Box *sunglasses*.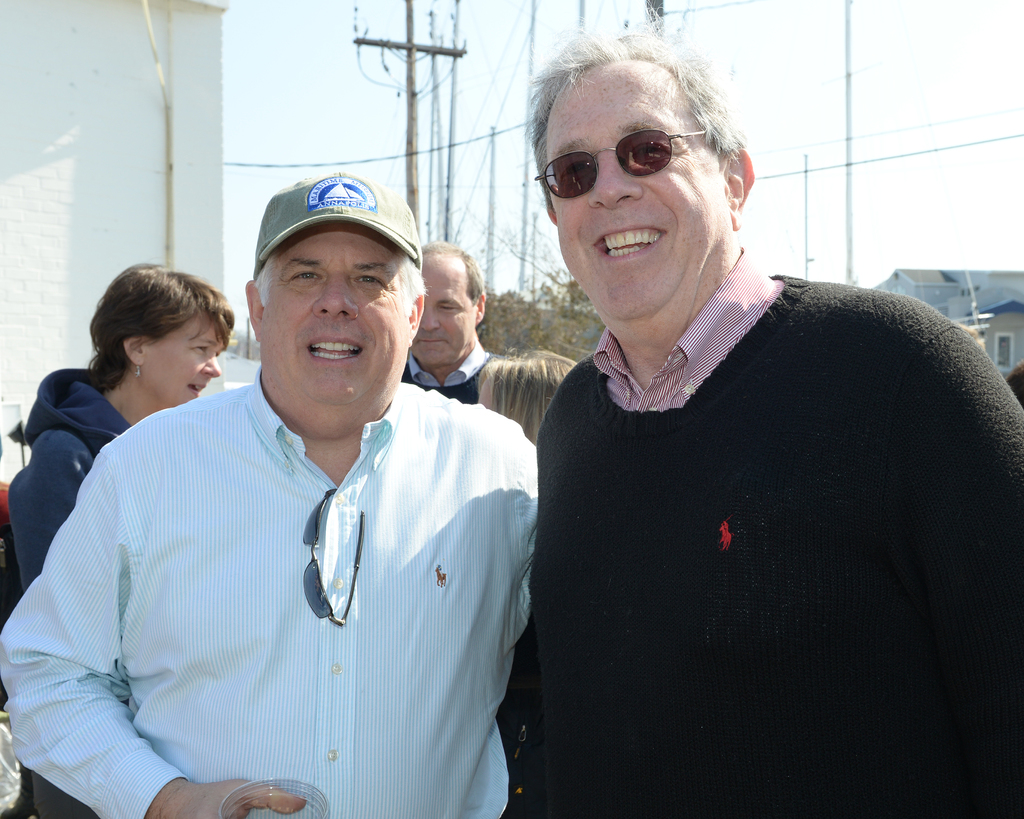
<bbox>306, 491, 361, 631</bbox>.
